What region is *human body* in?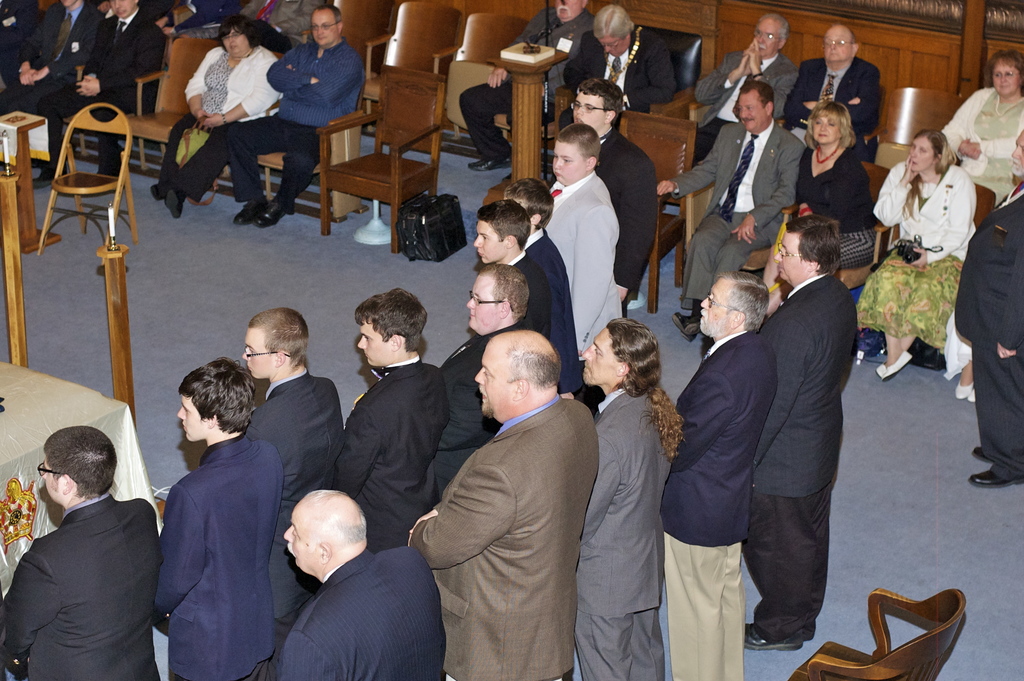
x1=689 y1=33 x2=803 y2=167.
